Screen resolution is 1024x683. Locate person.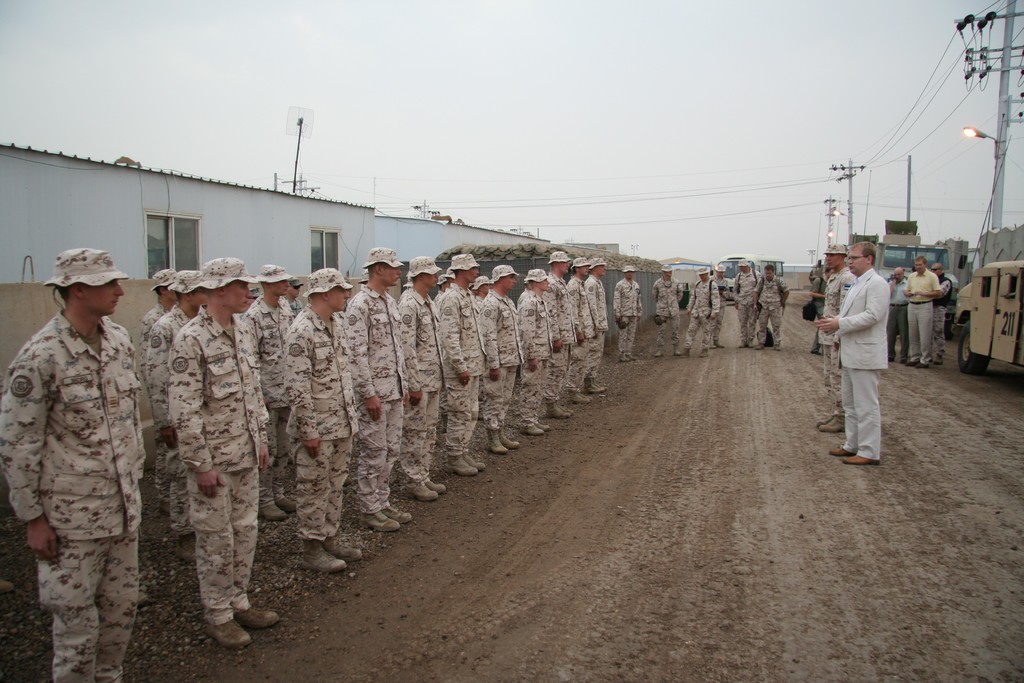
box(816, 242, 855, 432).
